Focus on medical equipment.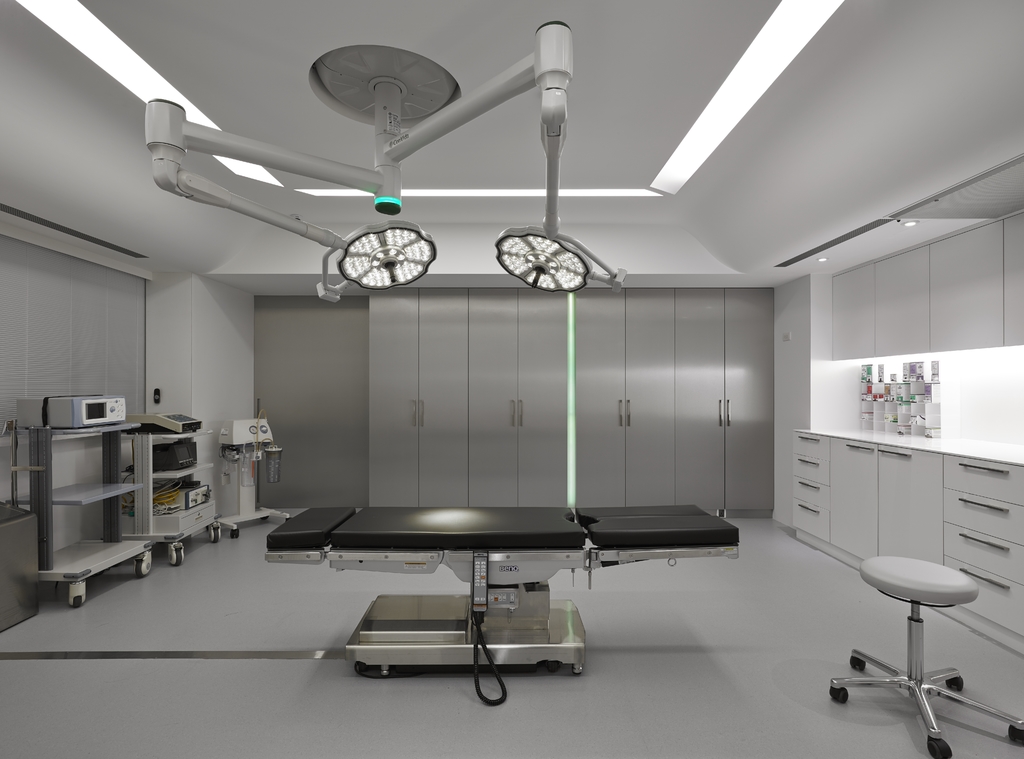
Focused at bbox(14, 393, 124, 432).
